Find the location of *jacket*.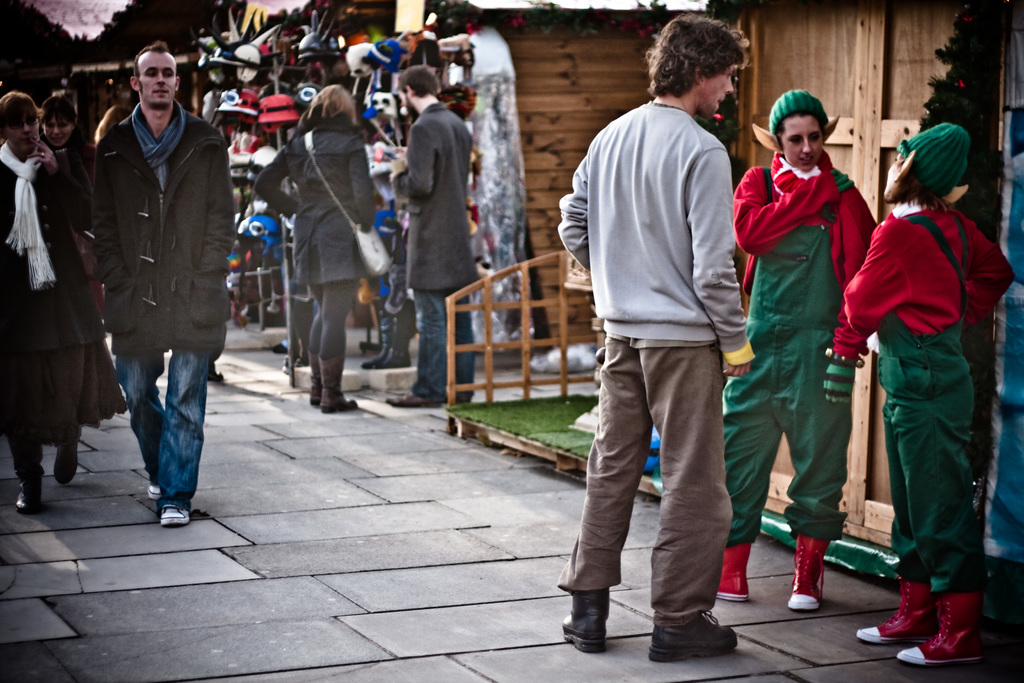
Location: BBox(552, 98, 749, 357).
